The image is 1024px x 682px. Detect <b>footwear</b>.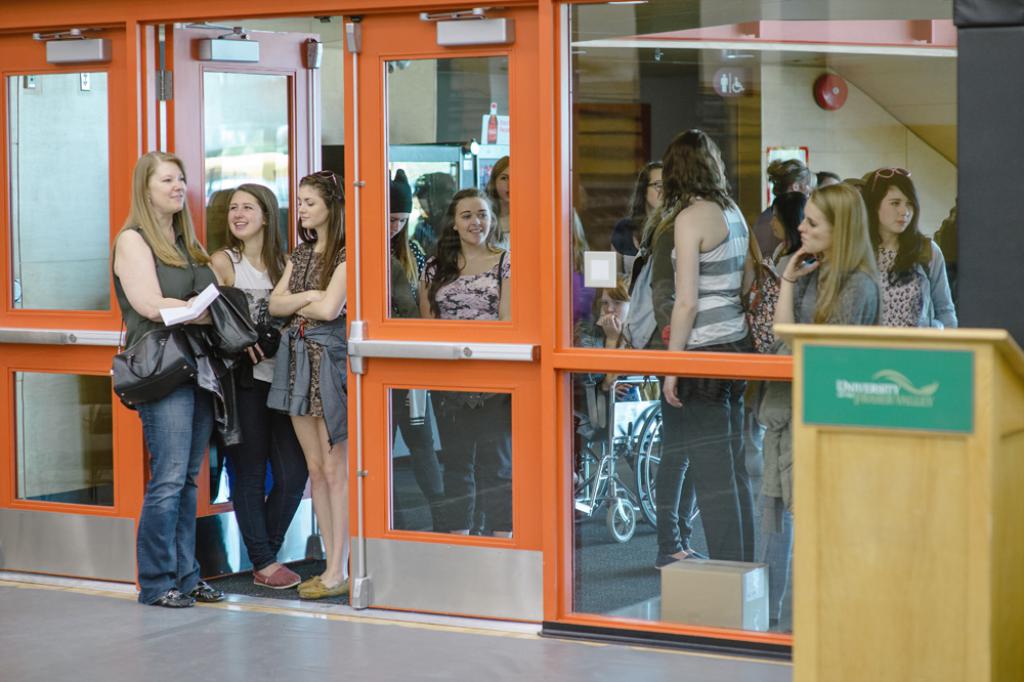
Detection: (654, 554, 701, 569).
